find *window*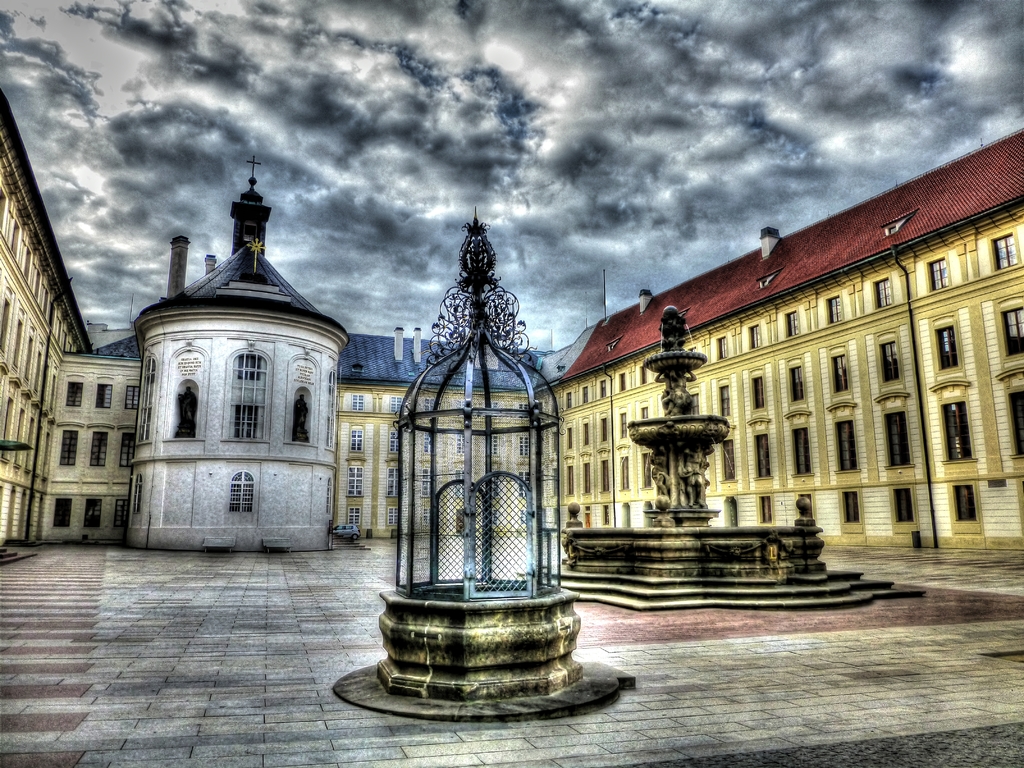
422,465,431,495
